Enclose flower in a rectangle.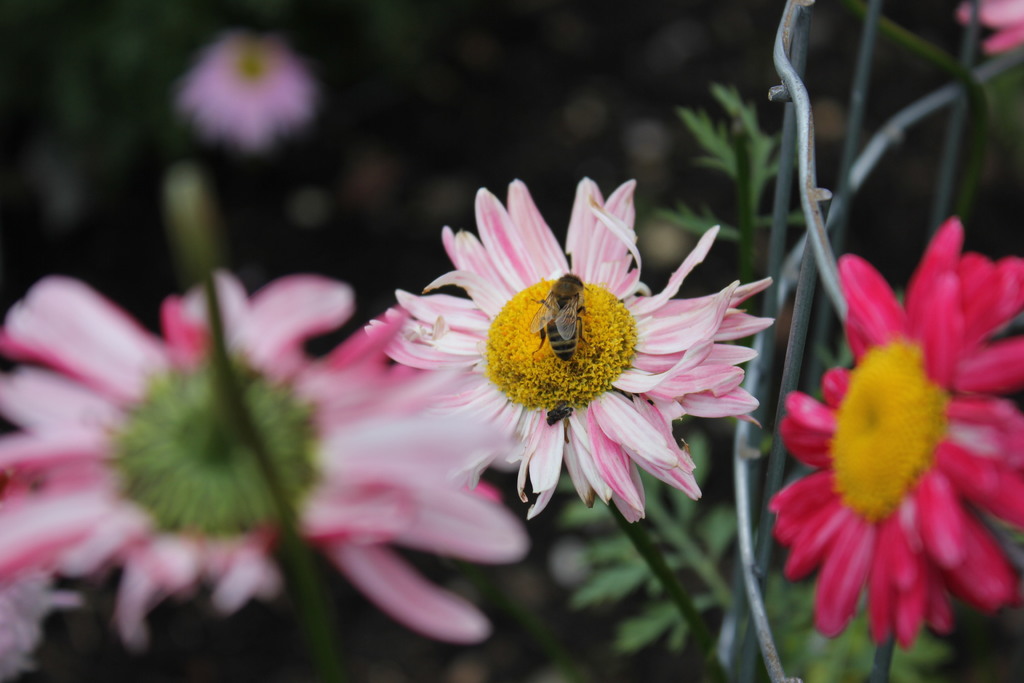
{"x1": 959, "y1": 0, "x2": 1023, "y2": 50}.
